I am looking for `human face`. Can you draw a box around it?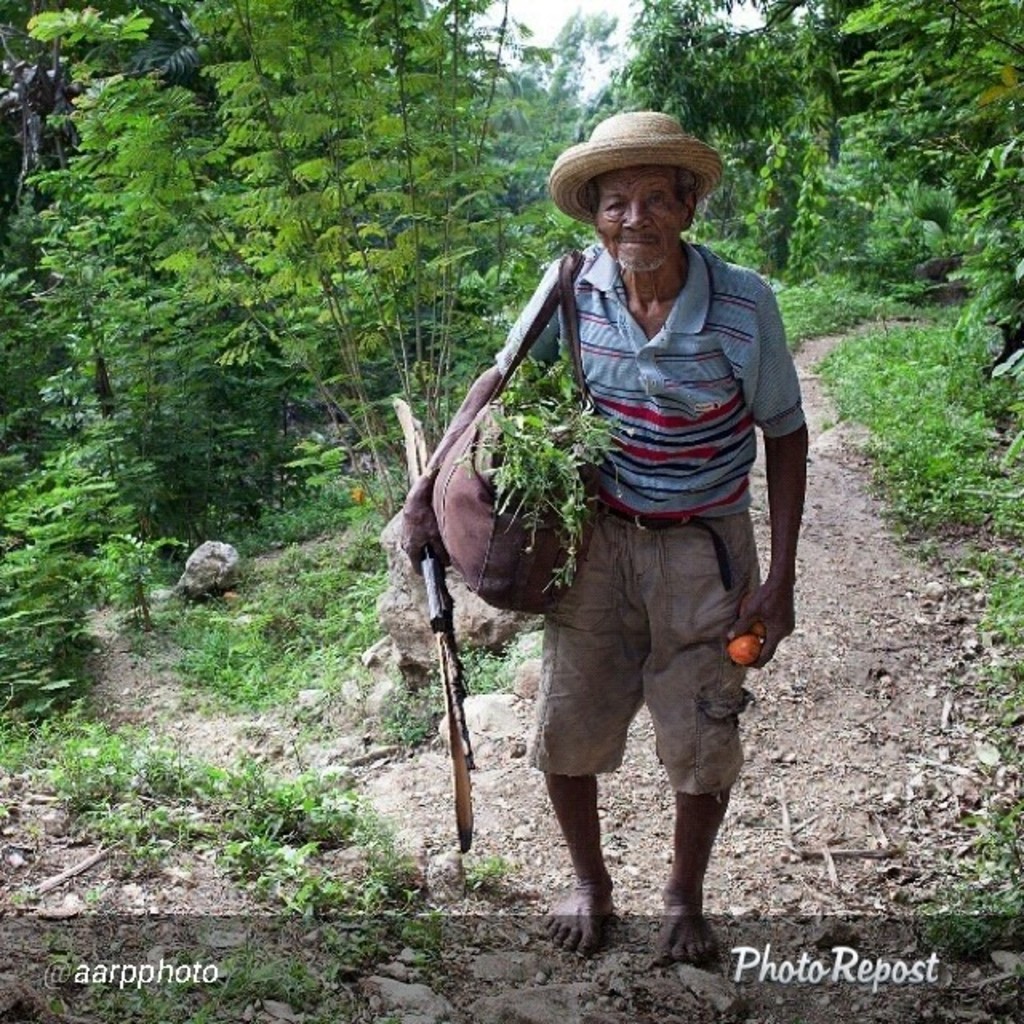
Sure, the bounding box is [x1=587, y1=160, x2=686, y2=272].
